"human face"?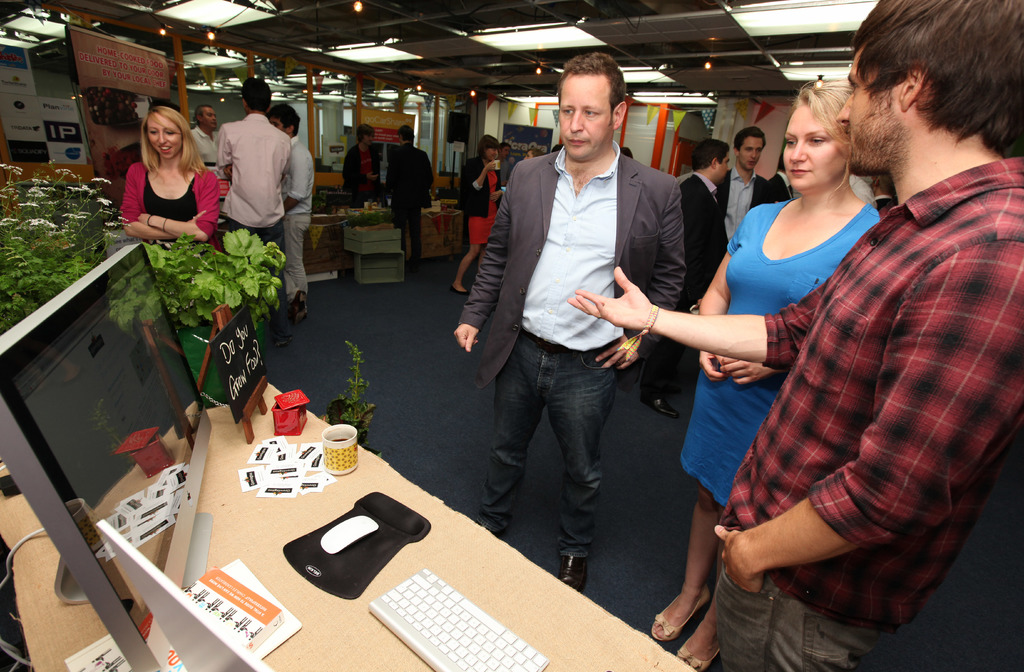
(x1=781, y1=101, x2=849, y2=181)
